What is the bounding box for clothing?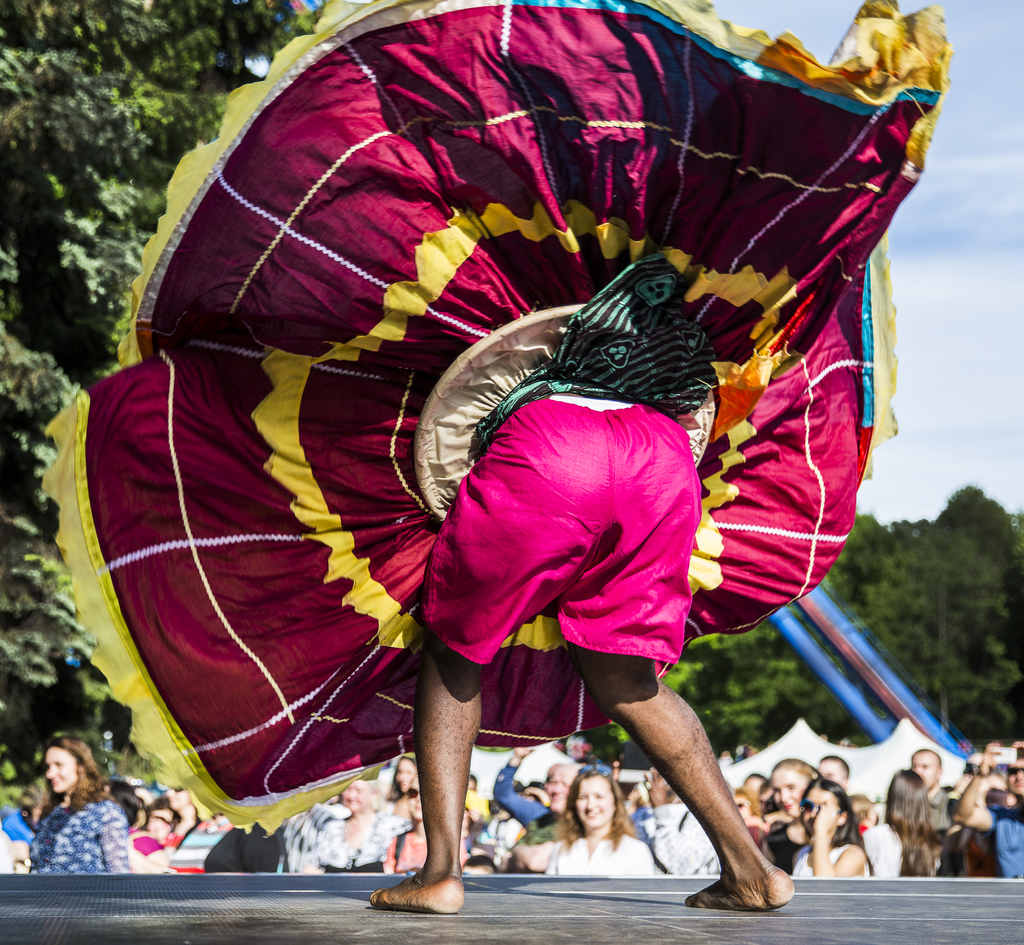
317, 801, 435, 874.
